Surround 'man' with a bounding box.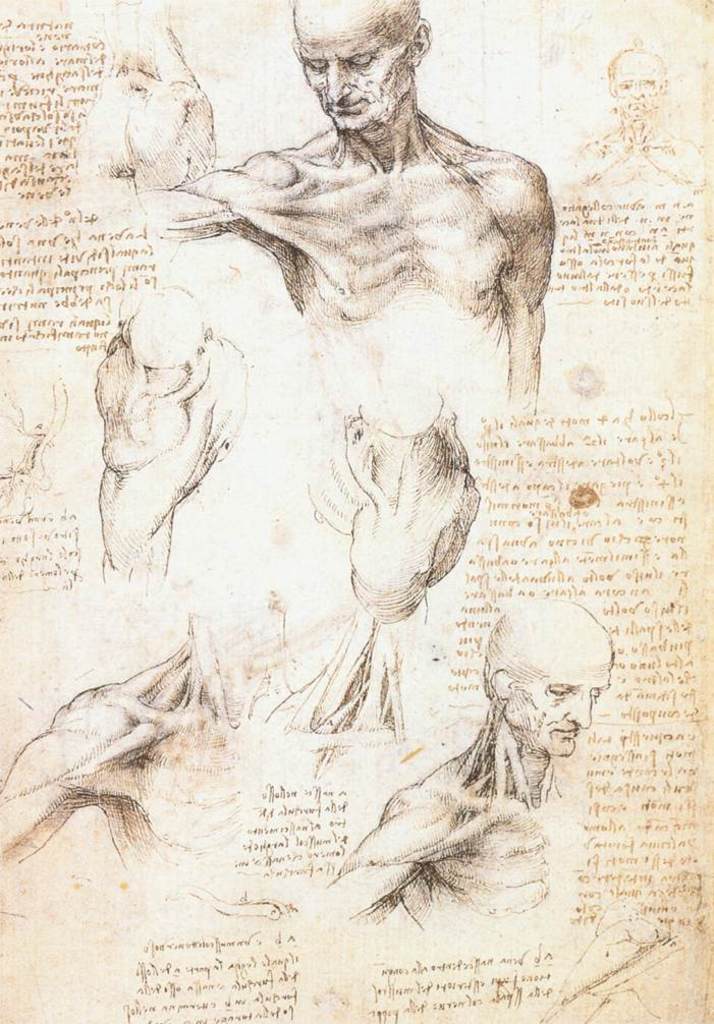
bbox=[142, 0, 559, 451].
